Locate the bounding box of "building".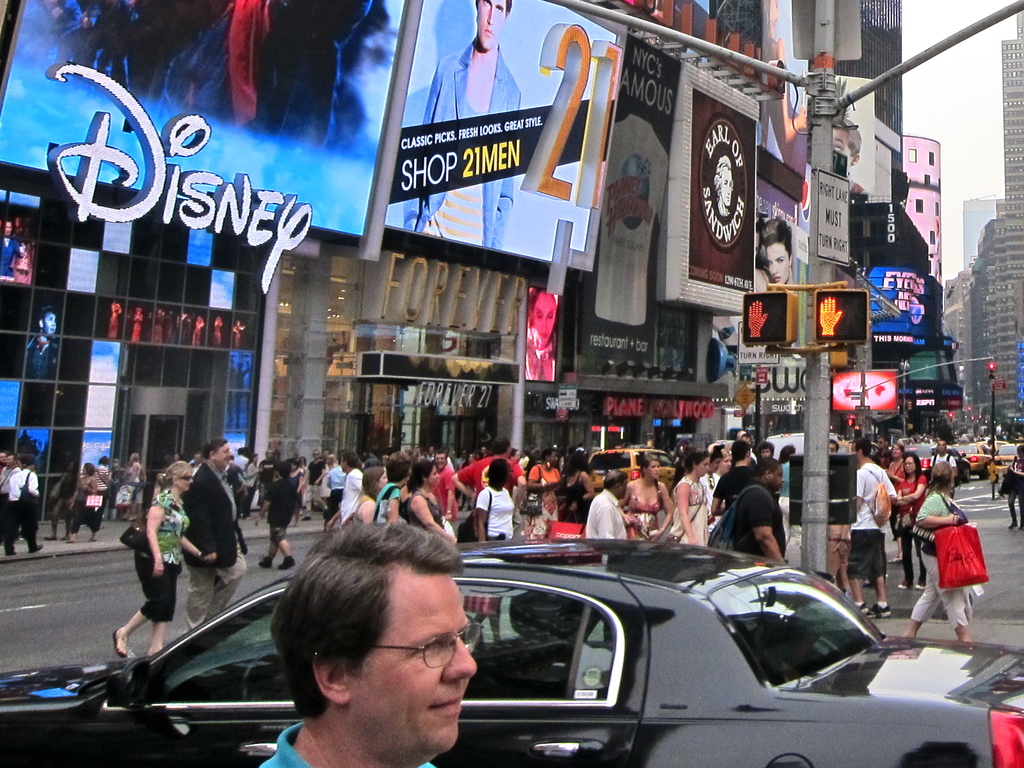
Bounding box: 983:11:1023:422.
